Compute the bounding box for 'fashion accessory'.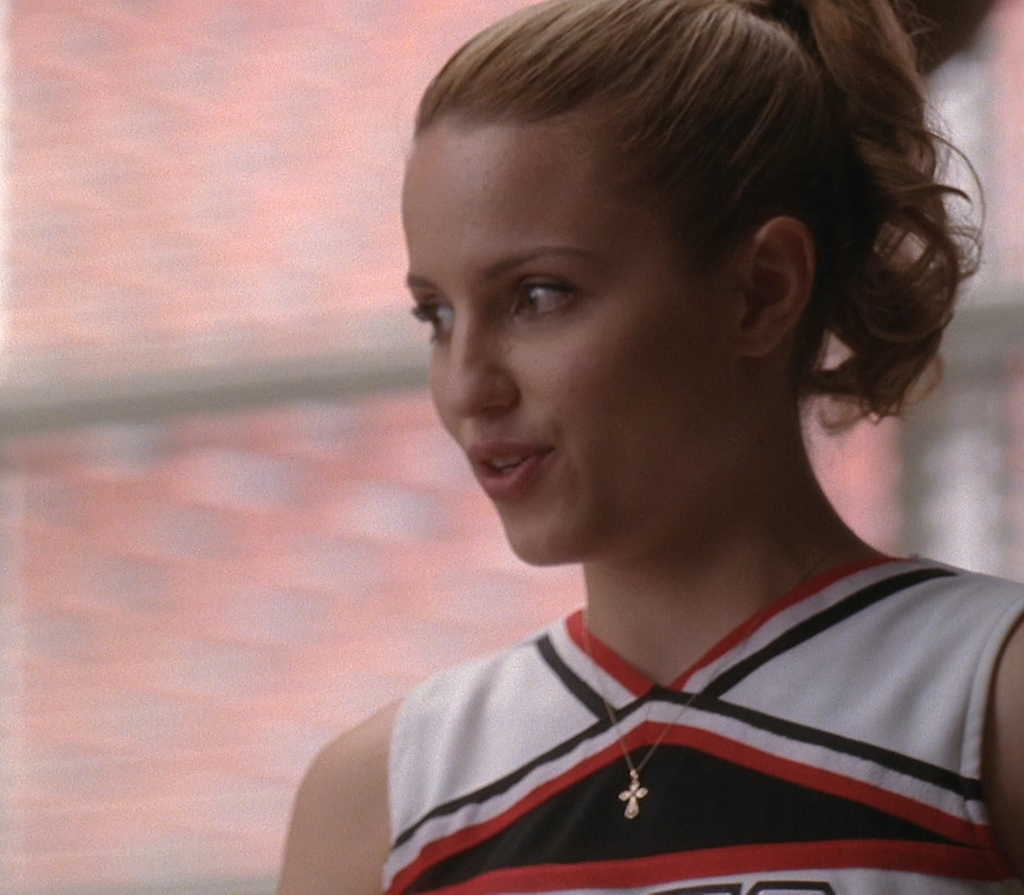
579, 535, 857, 820.
